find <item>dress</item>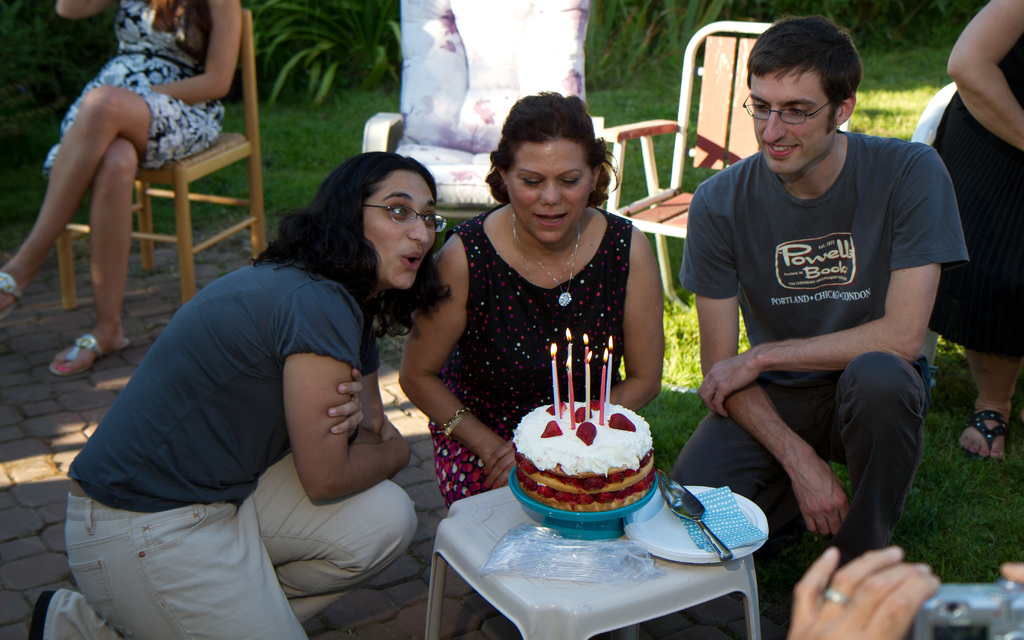
419:200:641:529
